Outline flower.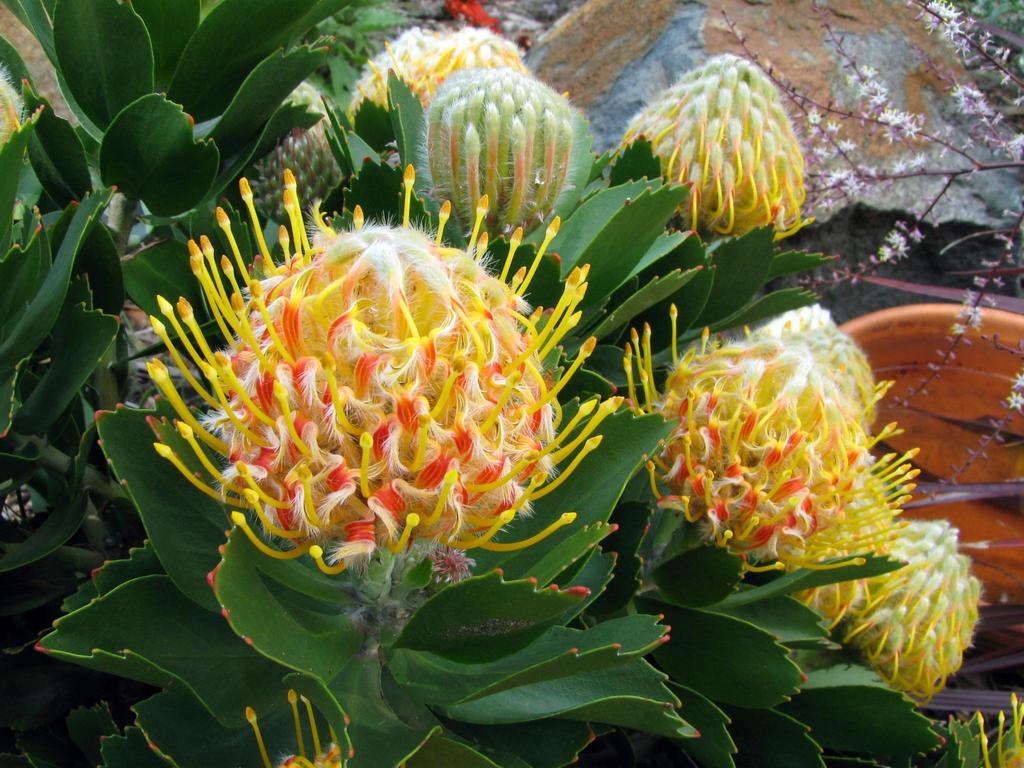
Outline: 245/688/343/767.
